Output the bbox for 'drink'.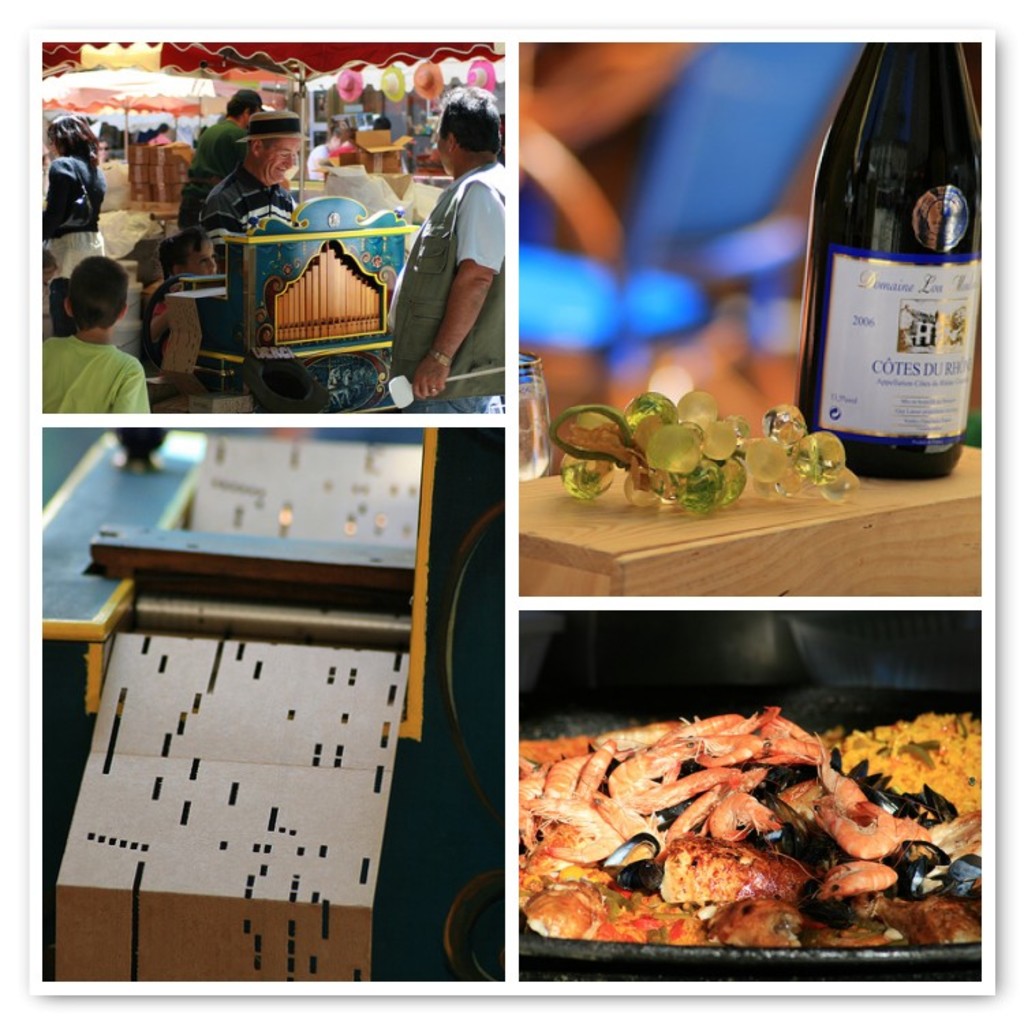
detection(822, 60, 987, 471).
